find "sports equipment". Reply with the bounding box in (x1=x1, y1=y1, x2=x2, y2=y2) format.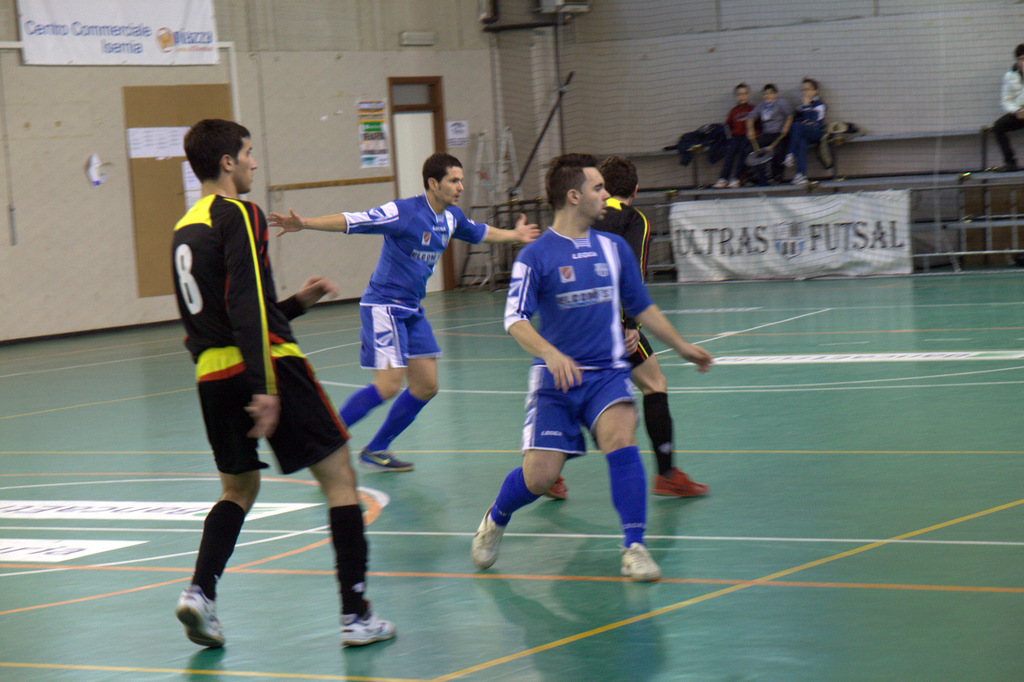
(x1=474, y1=505, x2=508, y2=566).
